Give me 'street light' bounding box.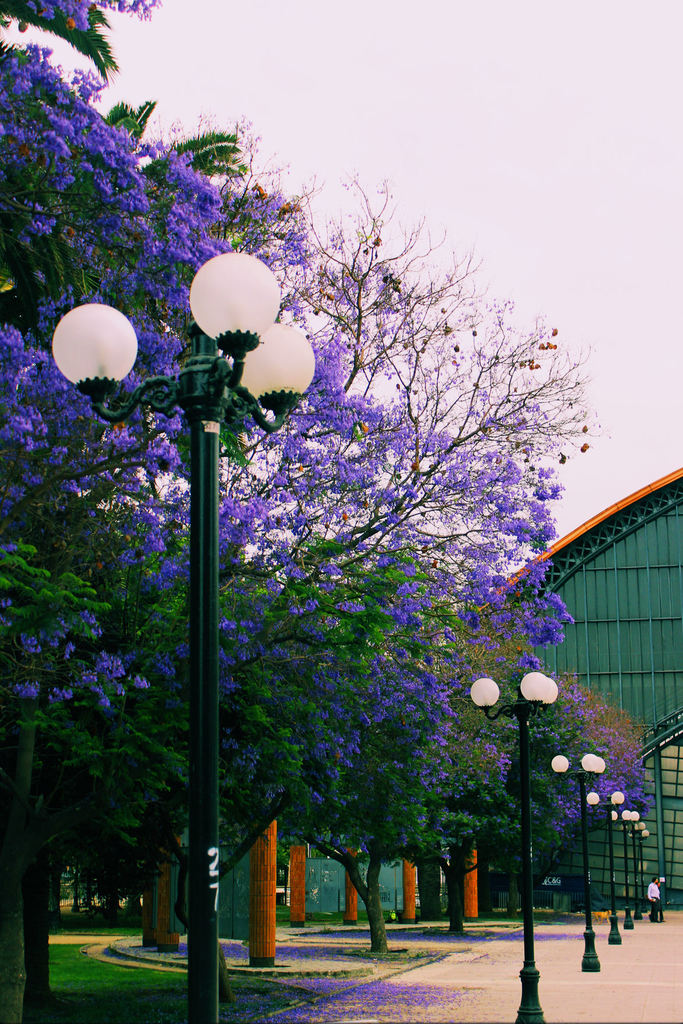
{"left": 585, "top": 790, "right": 625, "bottom": 944}.
